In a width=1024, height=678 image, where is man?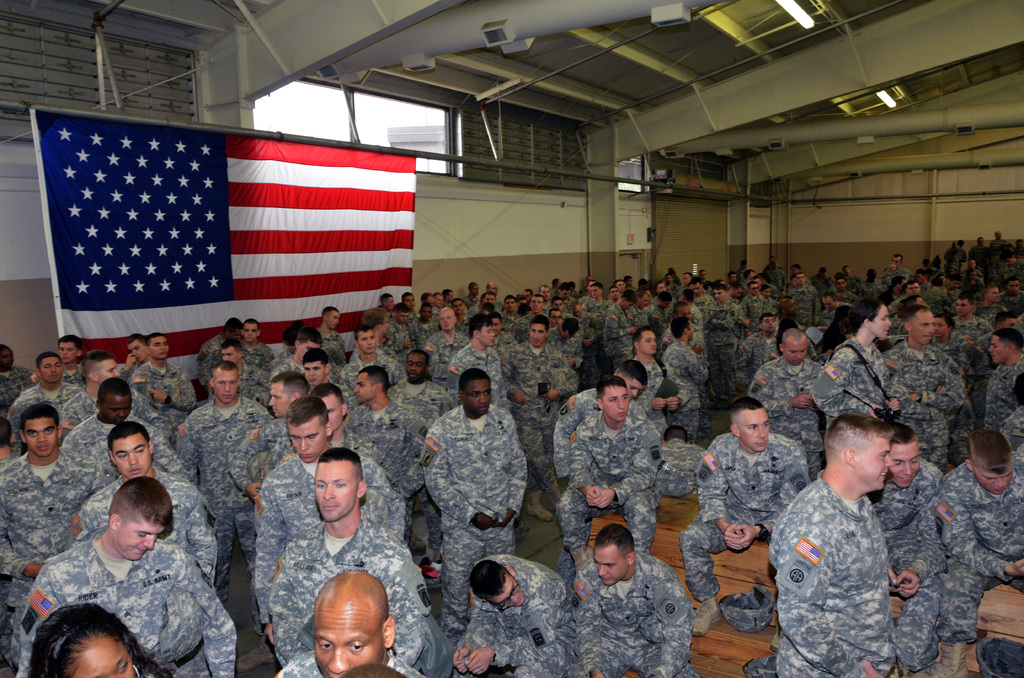
bbox=[275, 322, 336, 373].
